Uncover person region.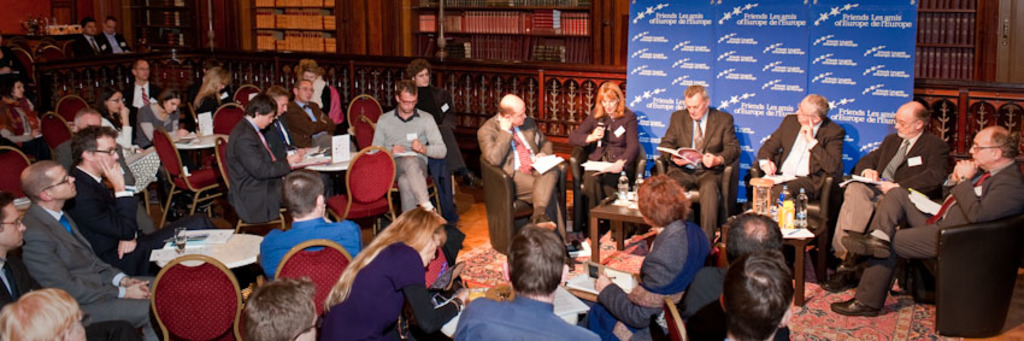
Uncovered: locate(52, 106, 105, 181).
